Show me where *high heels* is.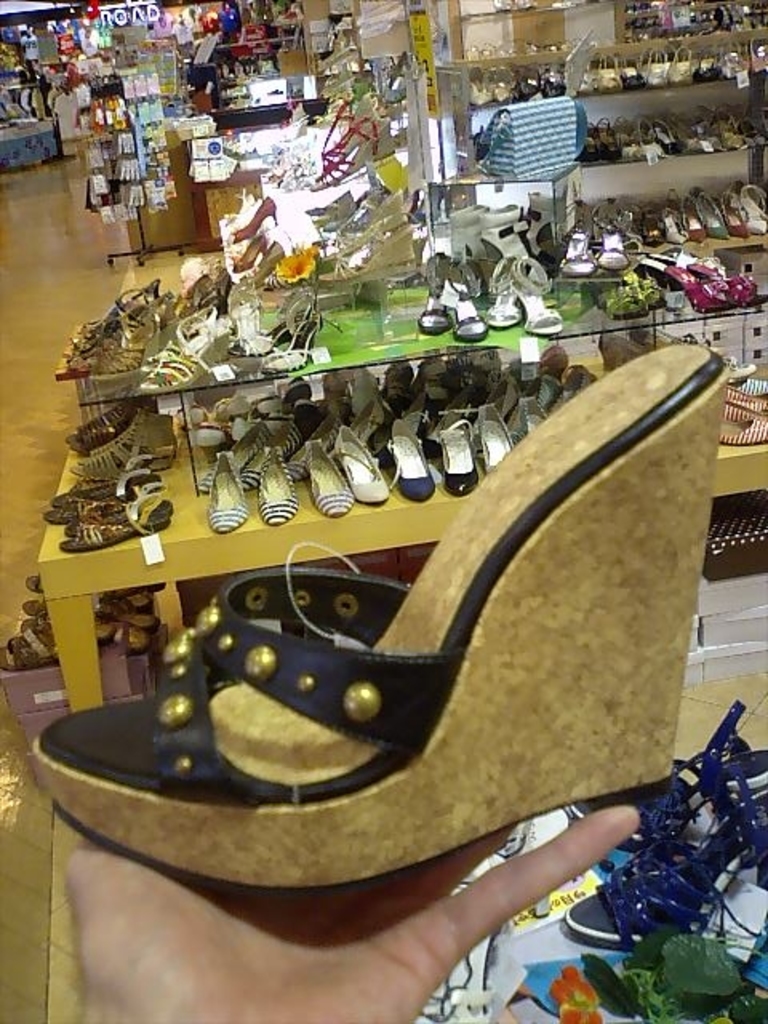
*high heels* is at 26/346/728/891.
